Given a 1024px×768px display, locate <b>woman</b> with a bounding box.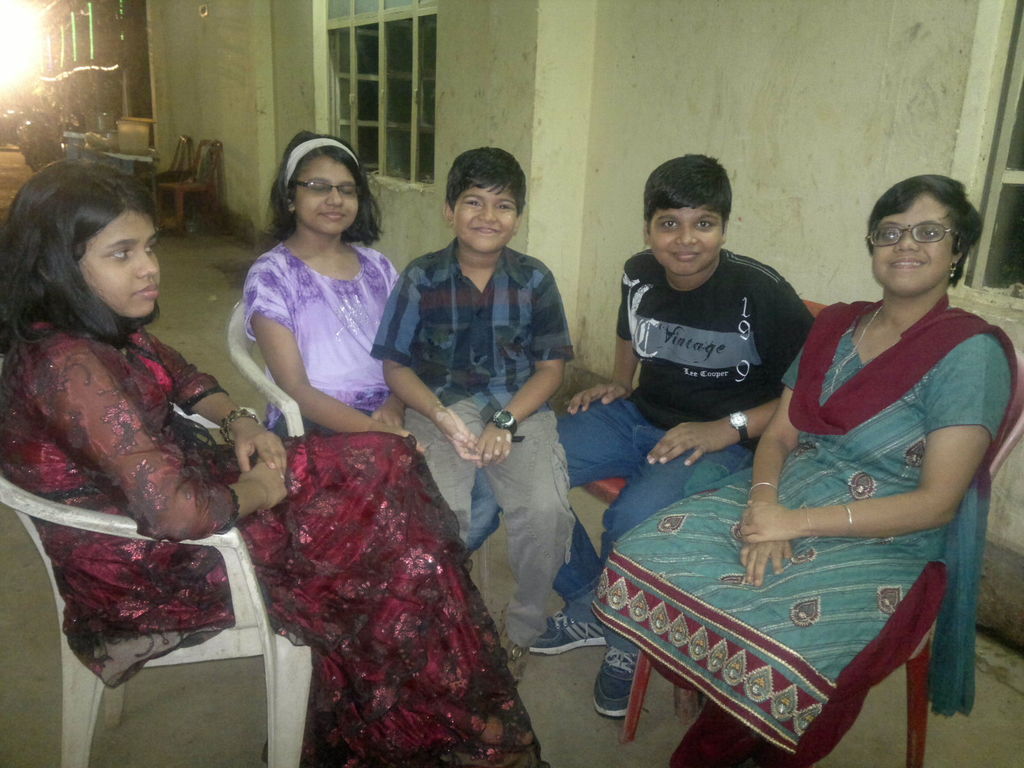
Located: {"left": 584, "top": 230, "right": 988, "bottom": 752}.
